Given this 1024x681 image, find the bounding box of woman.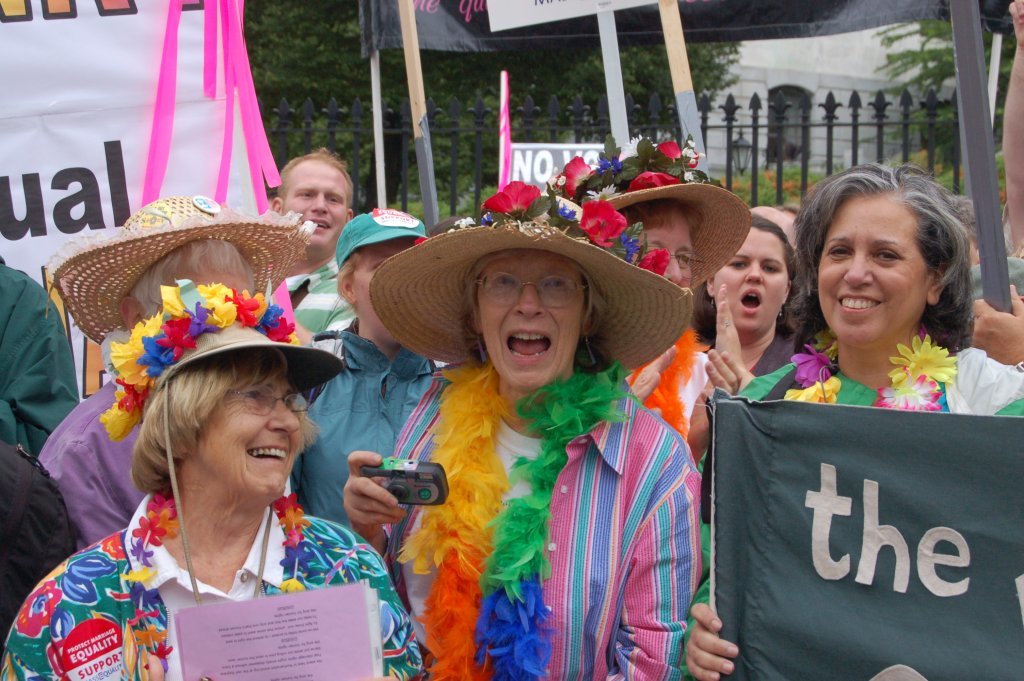
pyautogui.locateOnScreen(704, 209, 821, 391).
